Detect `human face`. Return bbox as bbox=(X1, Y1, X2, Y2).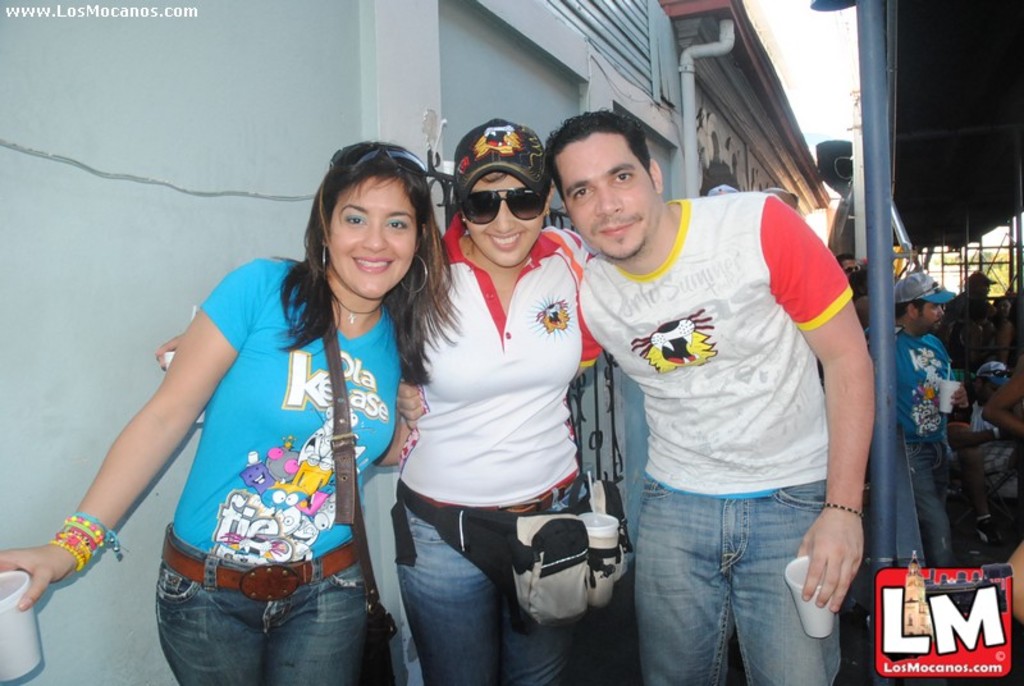
bbox=(972, 372, 992, 398).
